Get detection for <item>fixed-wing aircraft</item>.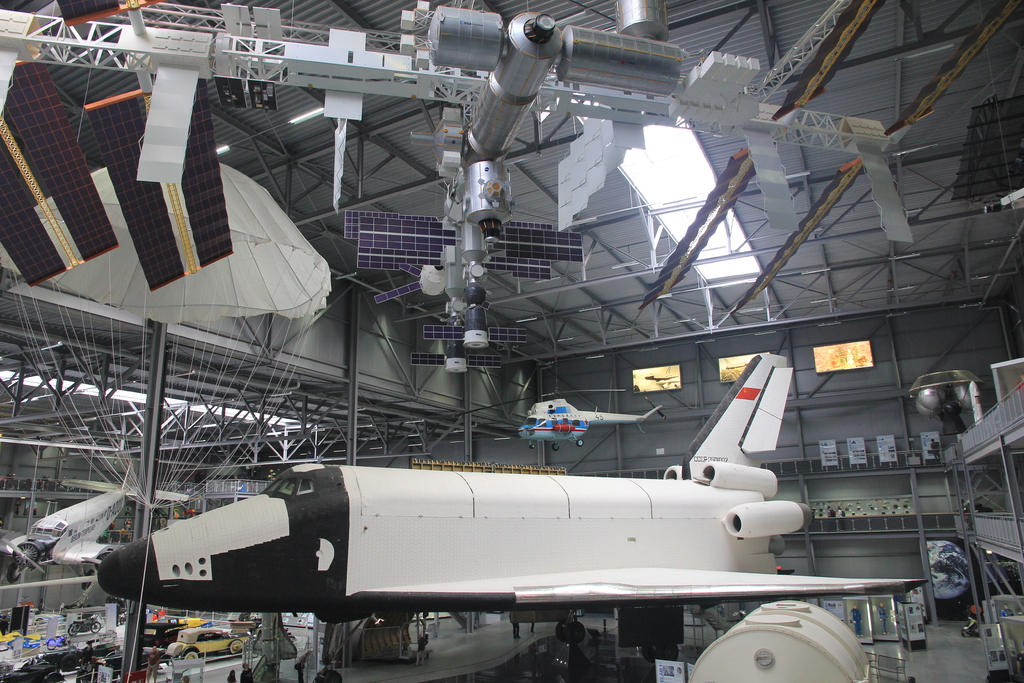
Detection: detection(86, 352, 932, 682).
